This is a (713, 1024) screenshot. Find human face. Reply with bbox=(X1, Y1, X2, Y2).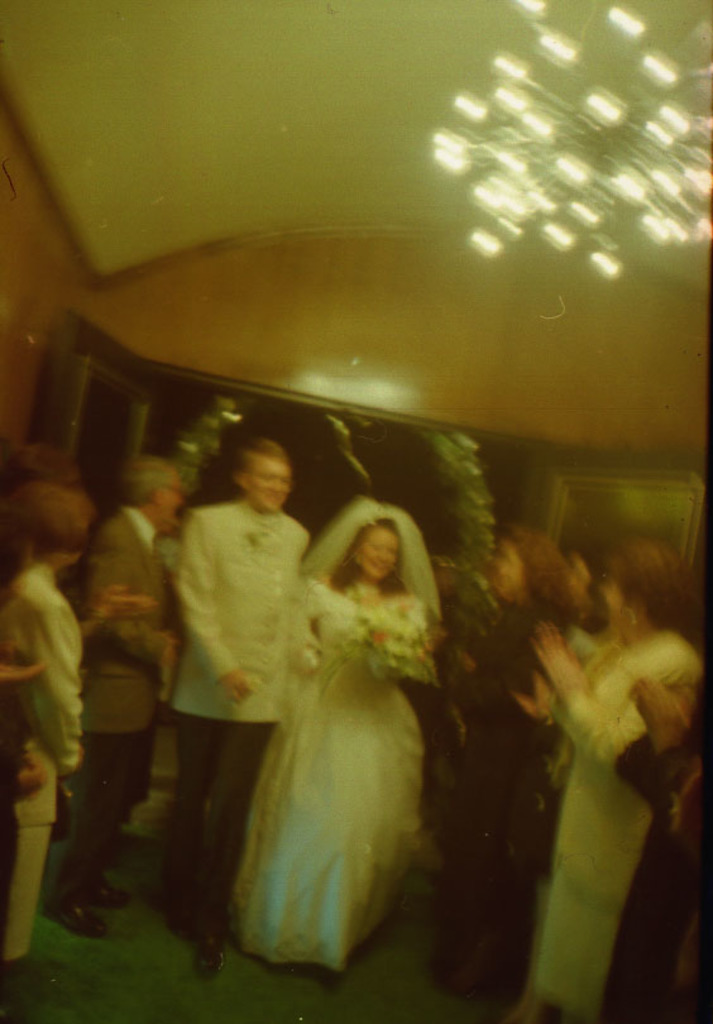
bbox=(240, 453, 292, 516).
